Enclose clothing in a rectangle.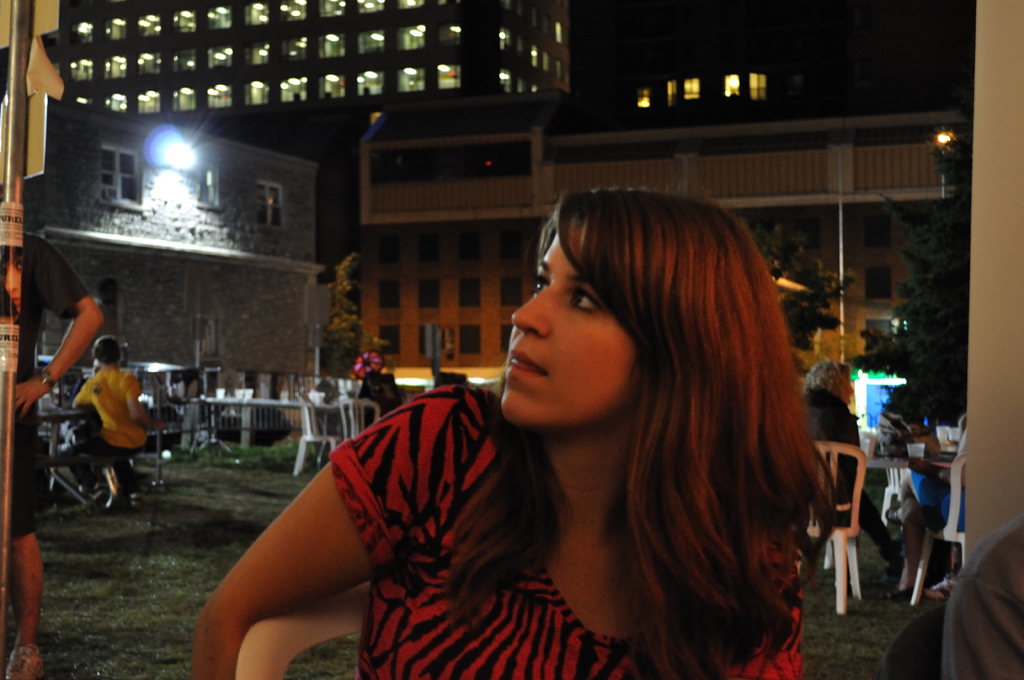
pyautogui.locateOnScreen(301, 380, 817, 679).
